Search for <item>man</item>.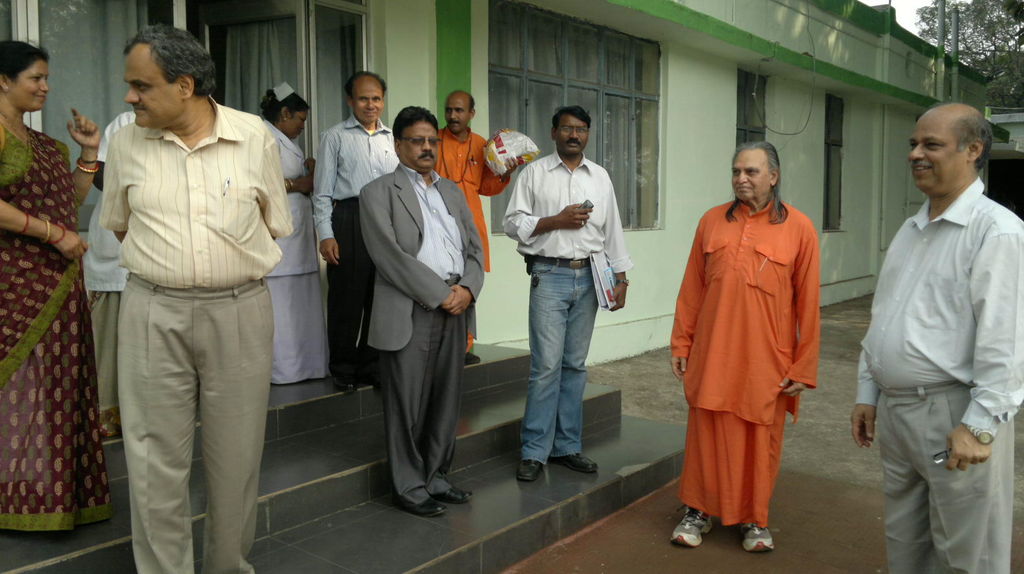
Found at (x1=359, y1=106, x2=485, y2=514).
